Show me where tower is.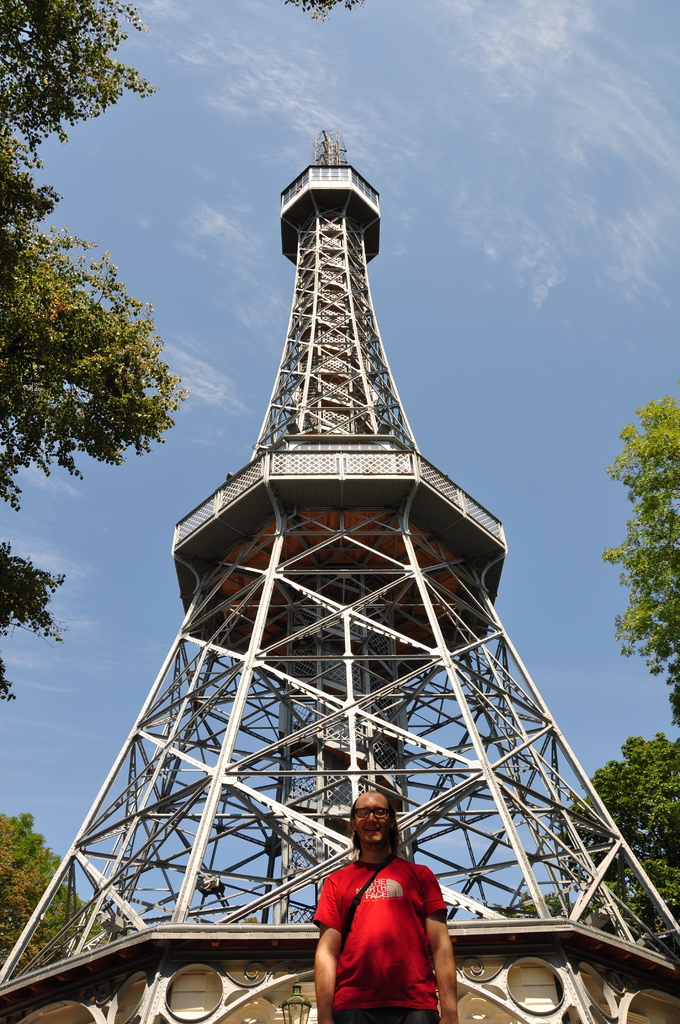
tower is at rect(0, 131, 678, 1023).
